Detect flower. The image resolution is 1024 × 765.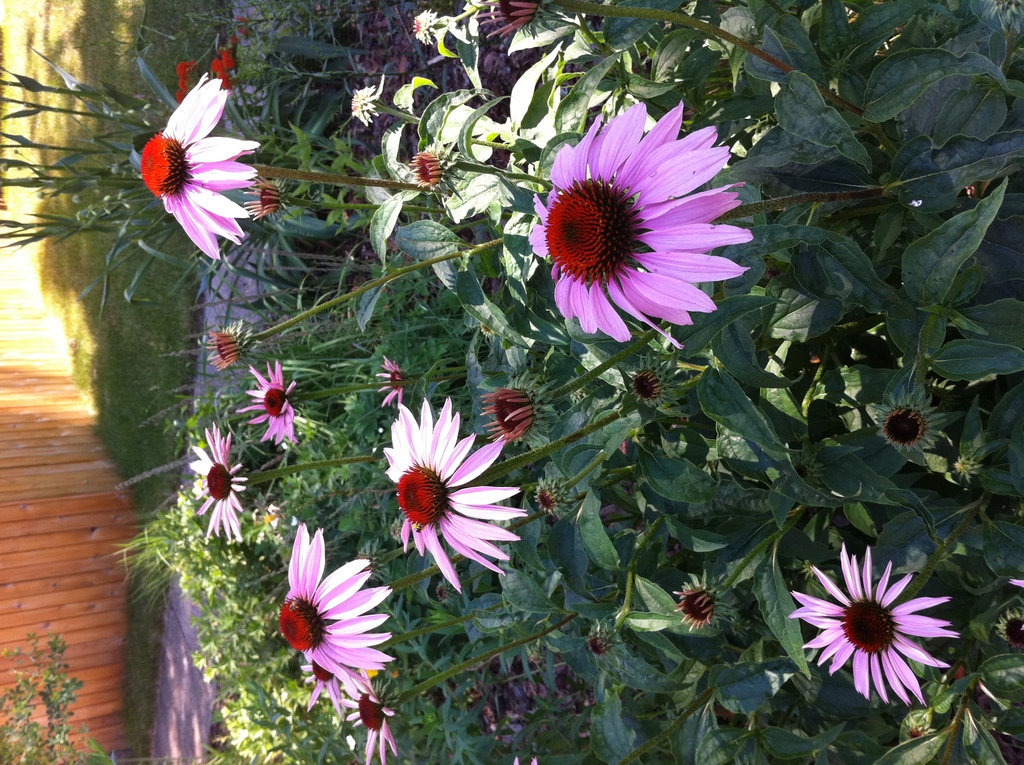
left=280, top=514, right=392, bottom=698.
